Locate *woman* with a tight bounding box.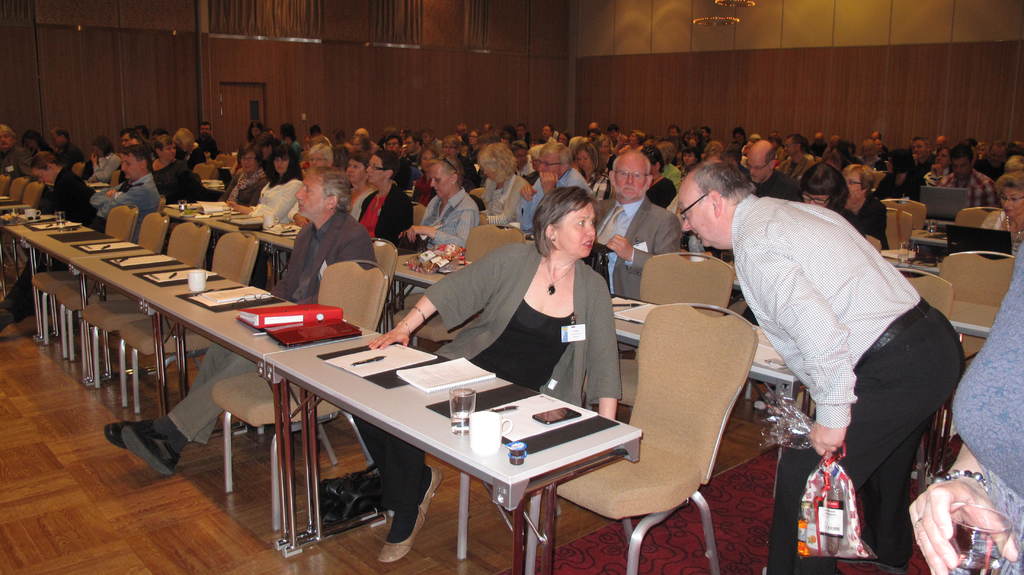
box(147, 135, 189, 201).
